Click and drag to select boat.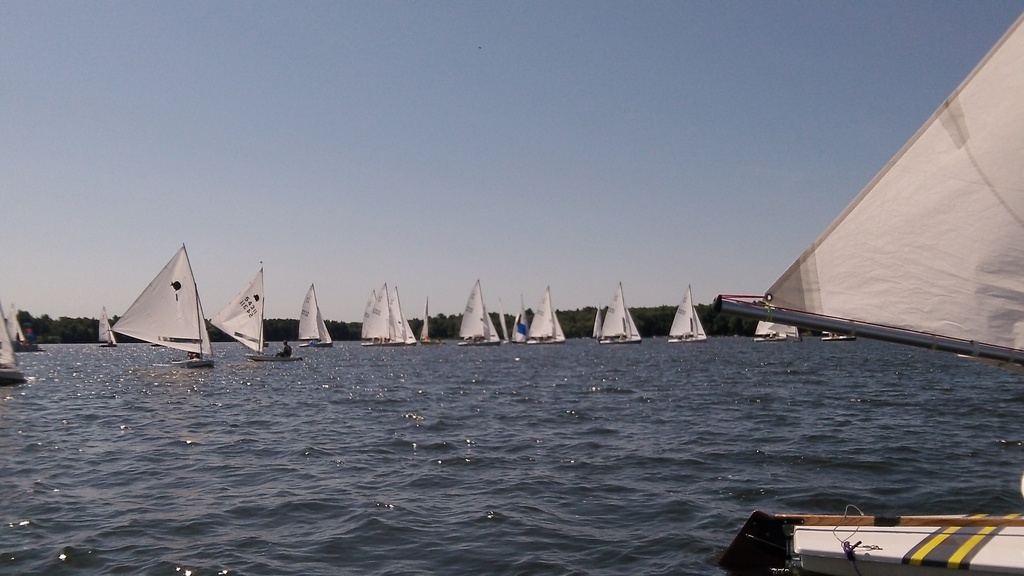
Selection: 364 283 388 350.
